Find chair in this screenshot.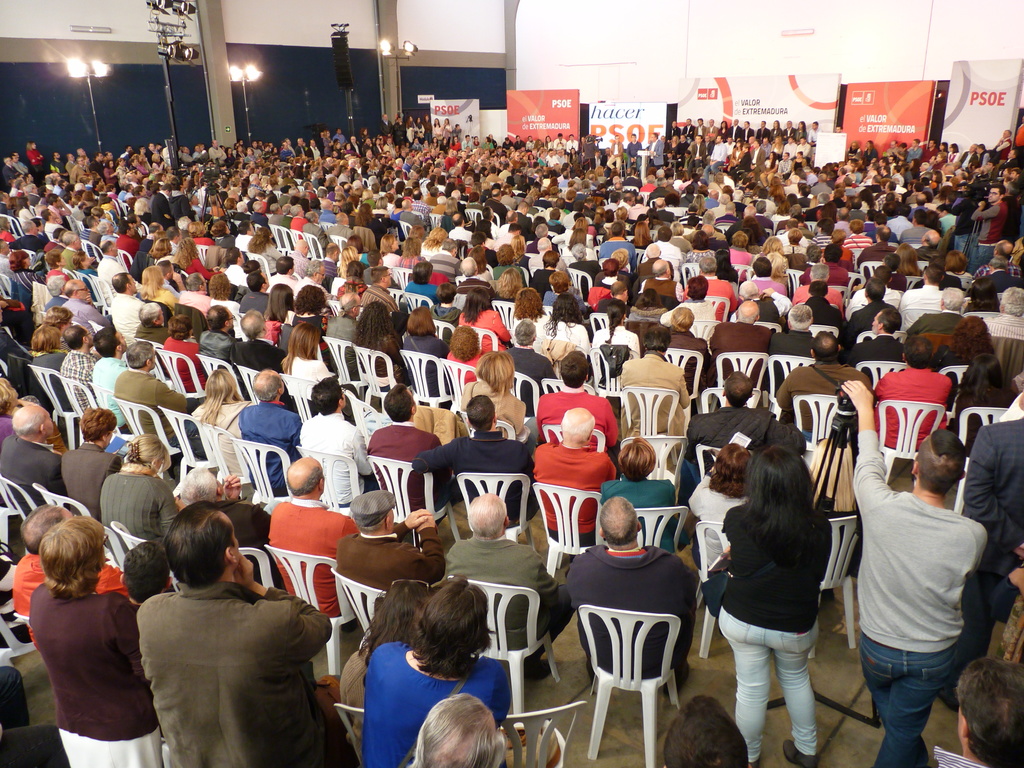
The bounding box for chair is 463, 207, 484, 226.
